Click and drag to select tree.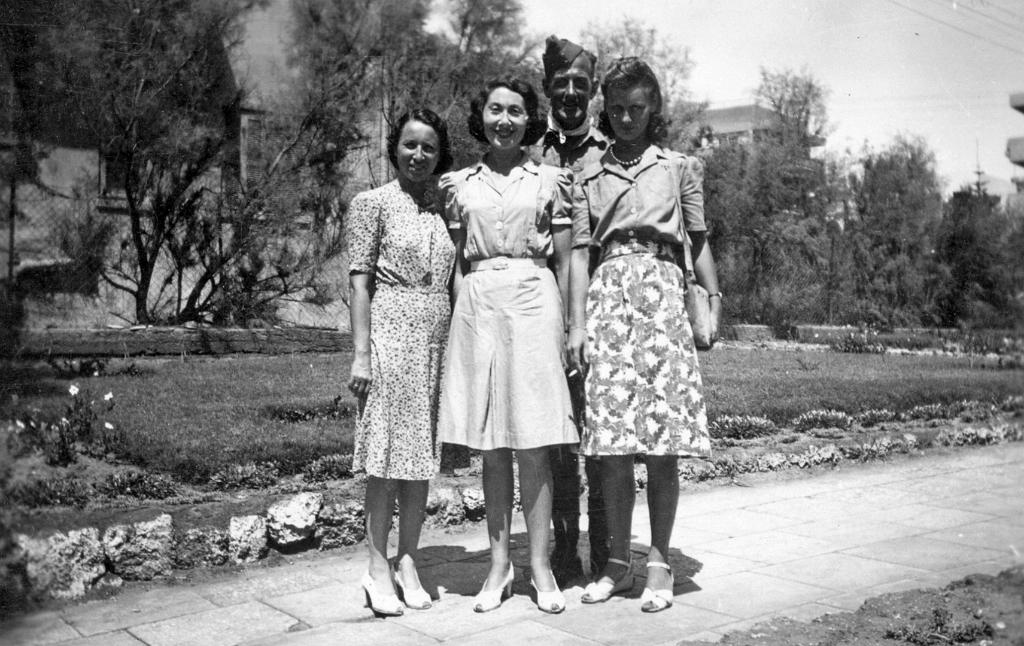
Selection: x1=844, y1=112, x2=968, y2=323.
